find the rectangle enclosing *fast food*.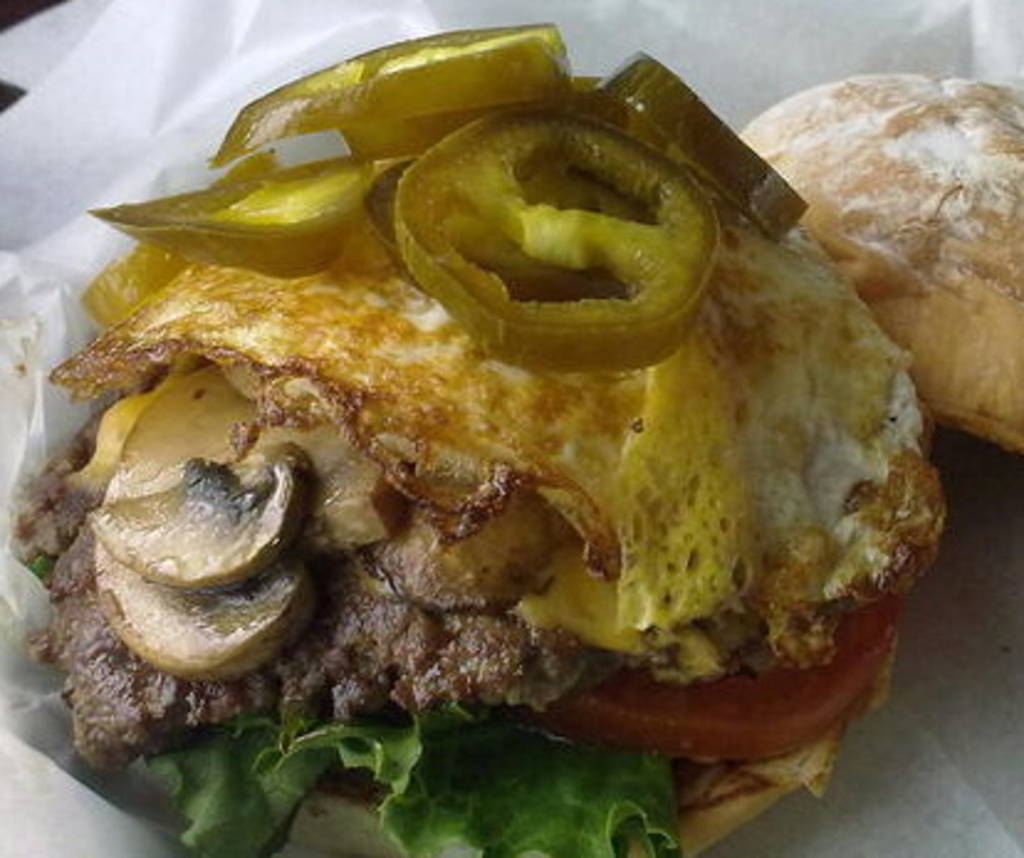
(x1=737, y1=72, x2=1022, y2=452).
